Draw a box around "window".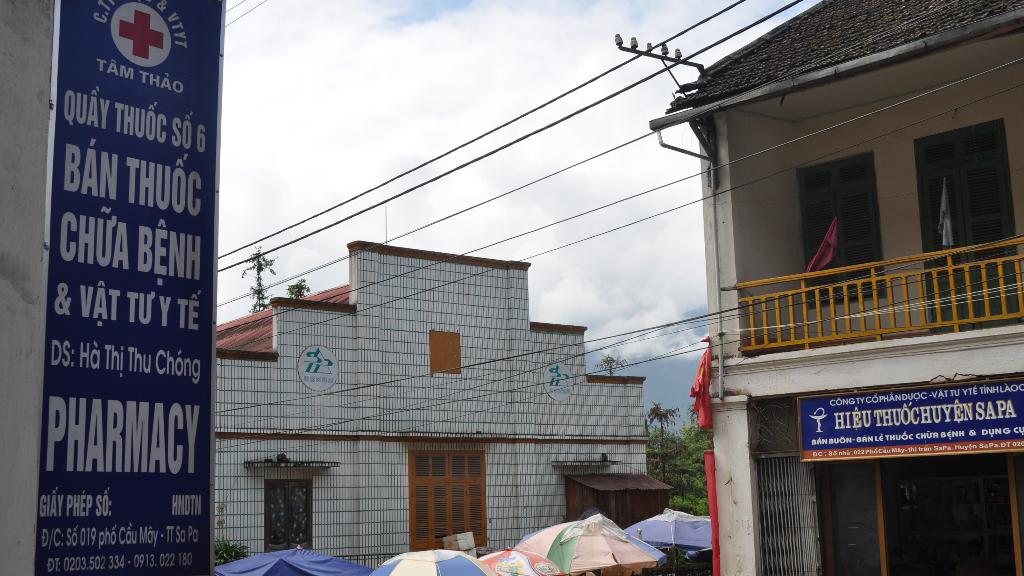
796, 152, 891, 308.
